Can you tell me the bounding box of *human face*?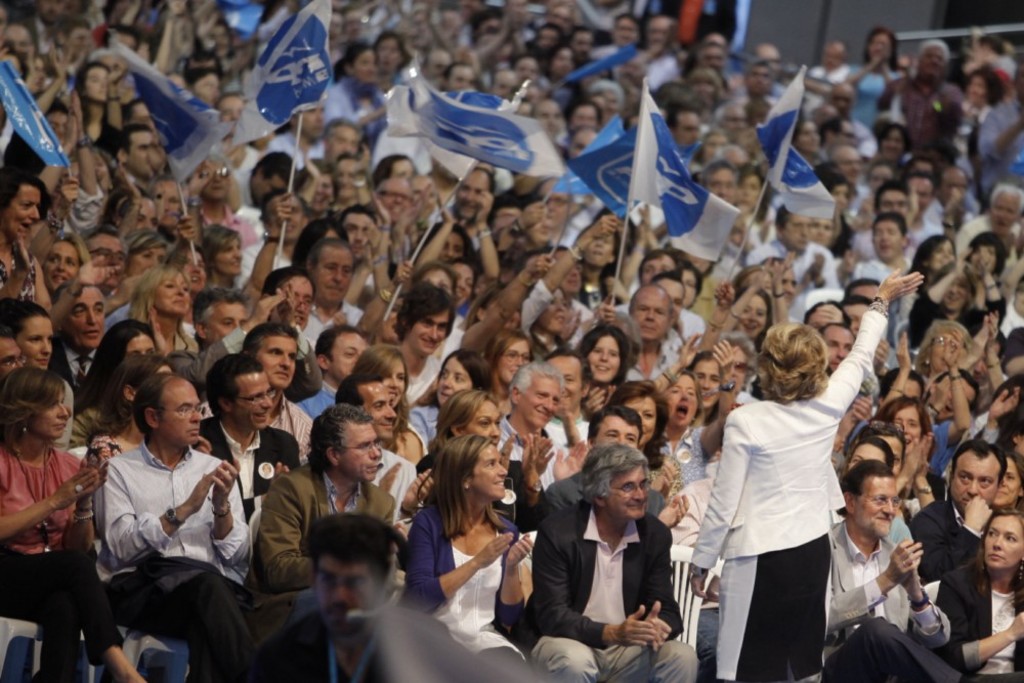
bbox=(67, 287, 105, 344).
